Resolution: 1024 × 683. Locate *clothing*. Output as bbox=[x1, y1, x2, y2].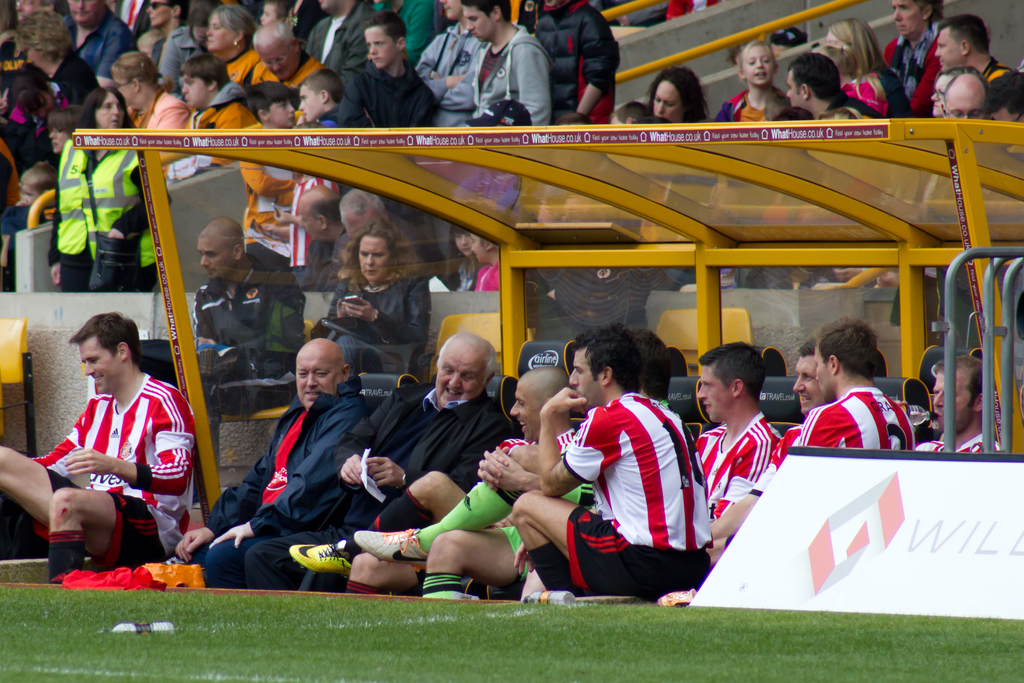
bbox=[527, 0, 618, 129].
